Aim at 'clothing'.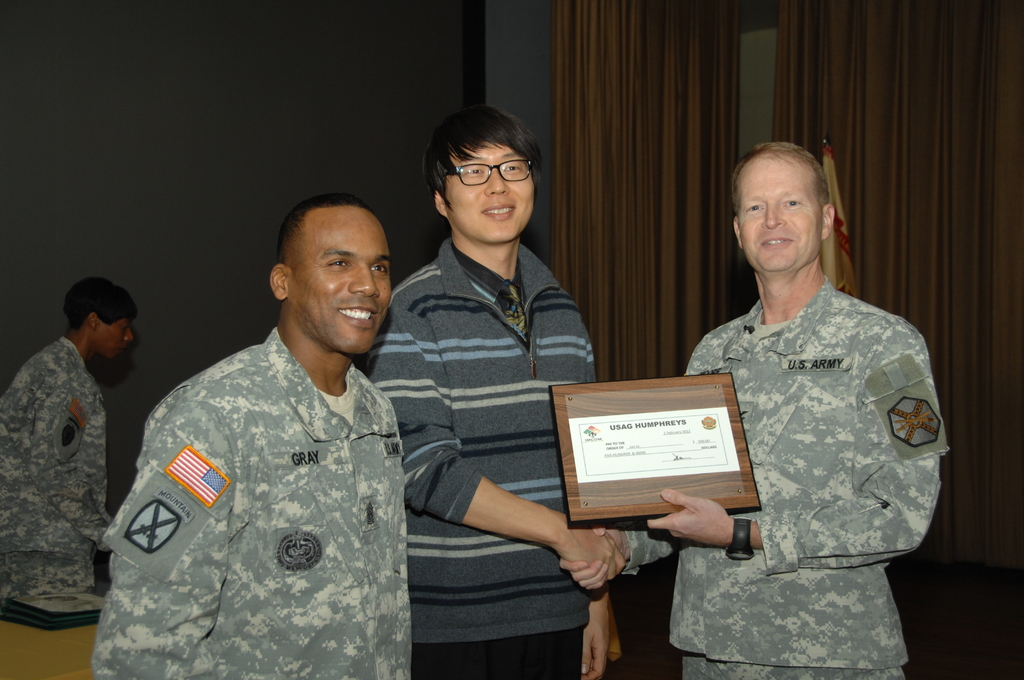
Aimed at (left=0, top=336, right=112, bottom=593).
